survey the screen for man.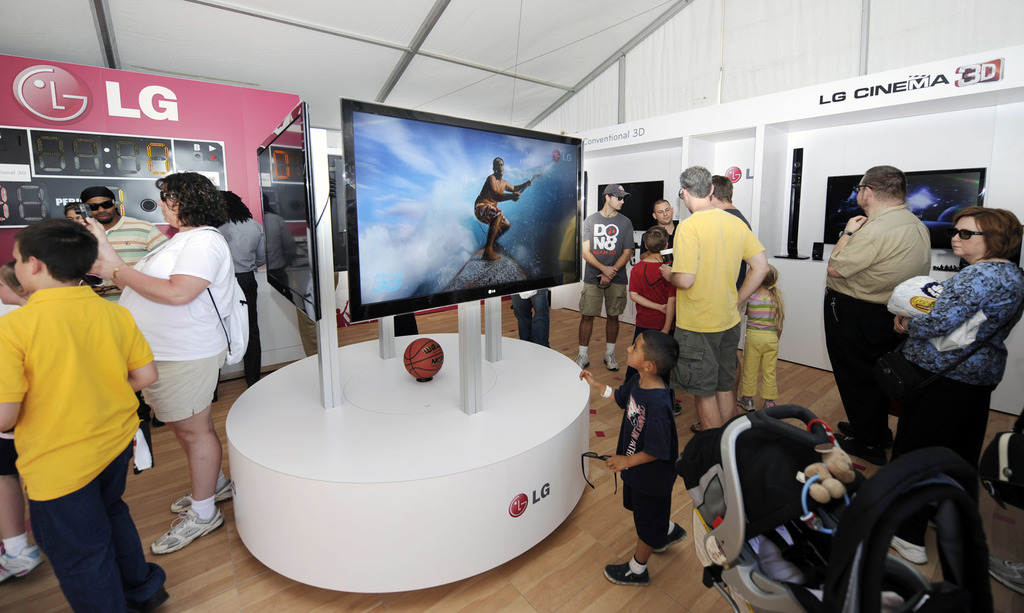
Survey found: 824, 160, 936, 462.
